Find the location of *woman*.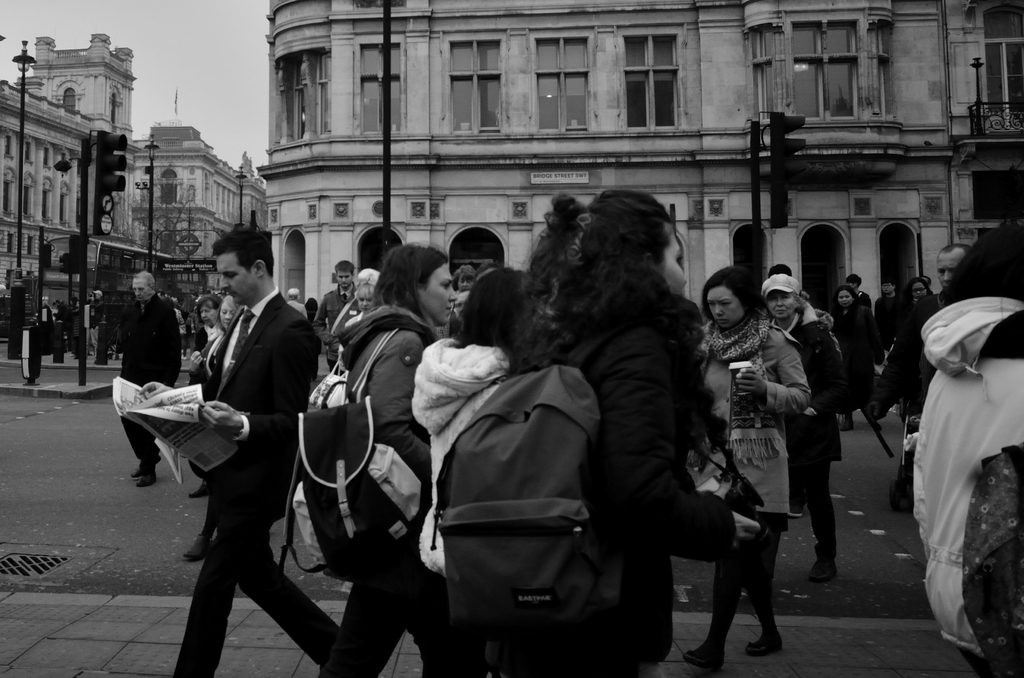
Location: bbox=(502, 189, 771, 677).
